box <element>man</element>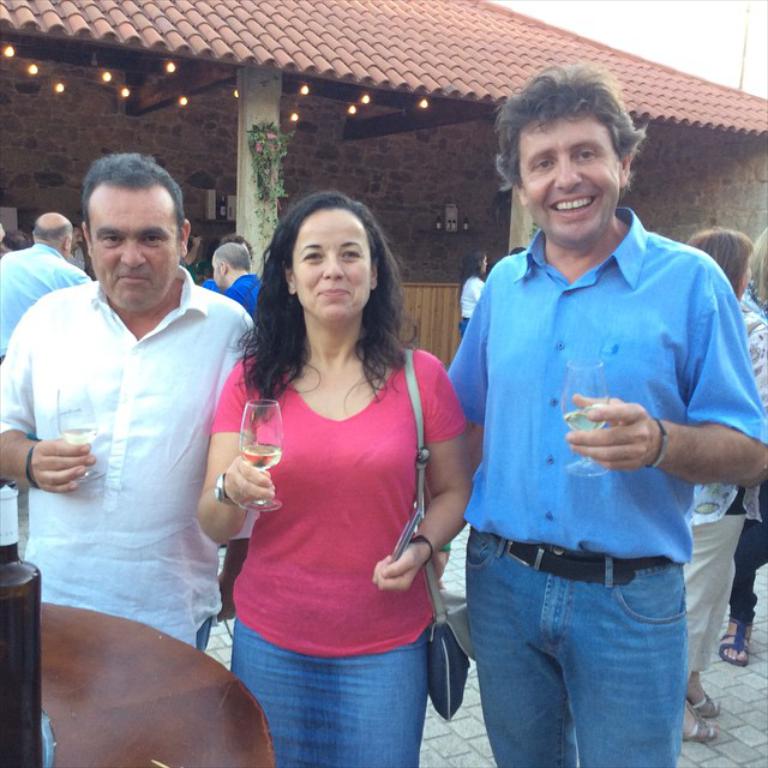
<bbox>422, 71, 738, 767</bbox>
